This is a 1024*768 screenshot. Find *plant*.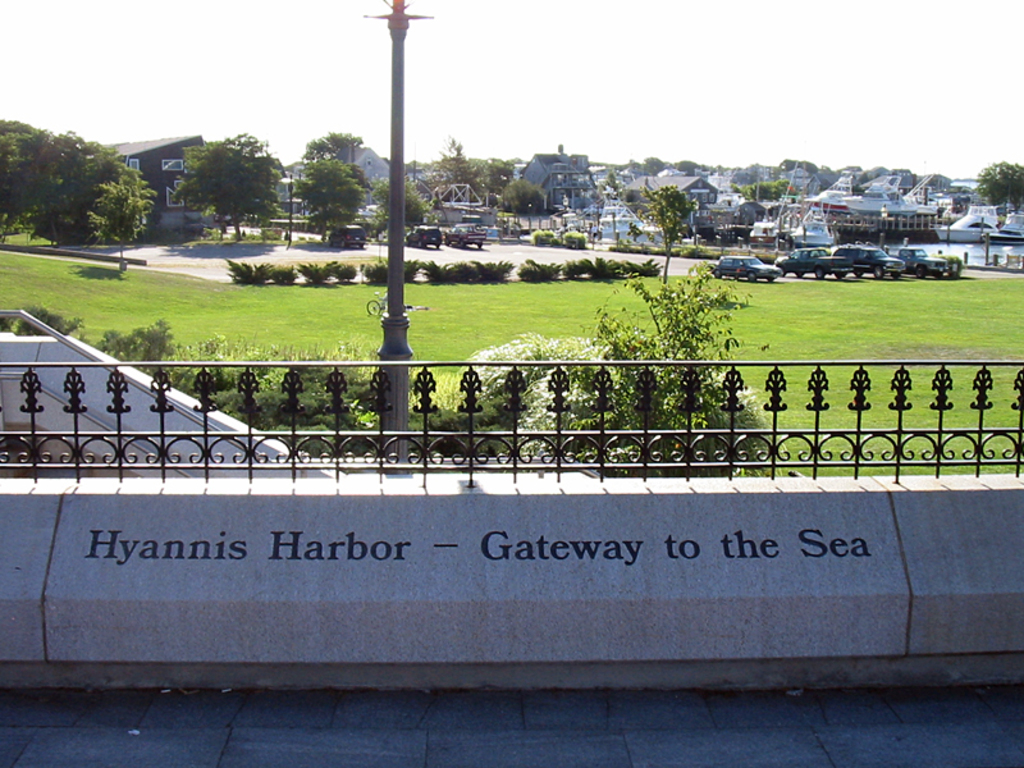
Bounding box: 342, 257, 369, 282.
